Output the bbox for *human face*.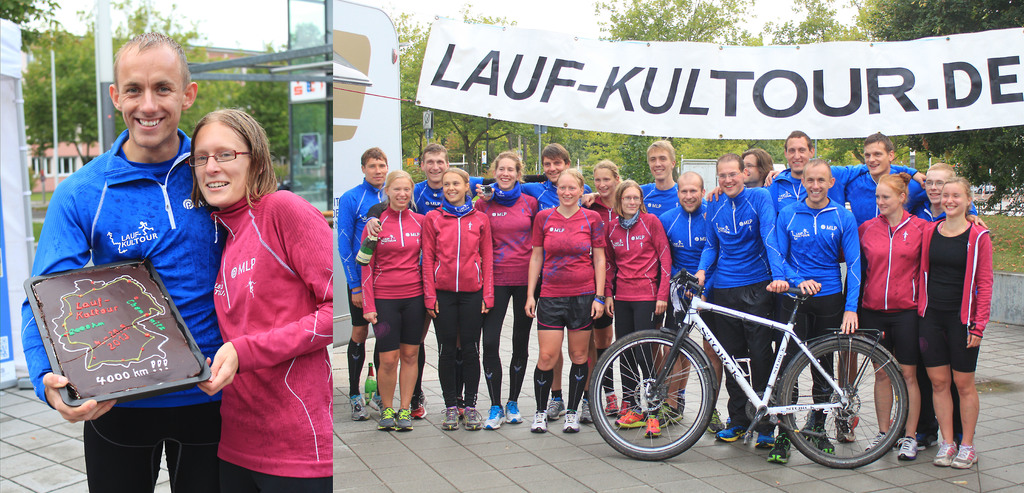
<bbox>620, 186, 639, 216</bbox>.
